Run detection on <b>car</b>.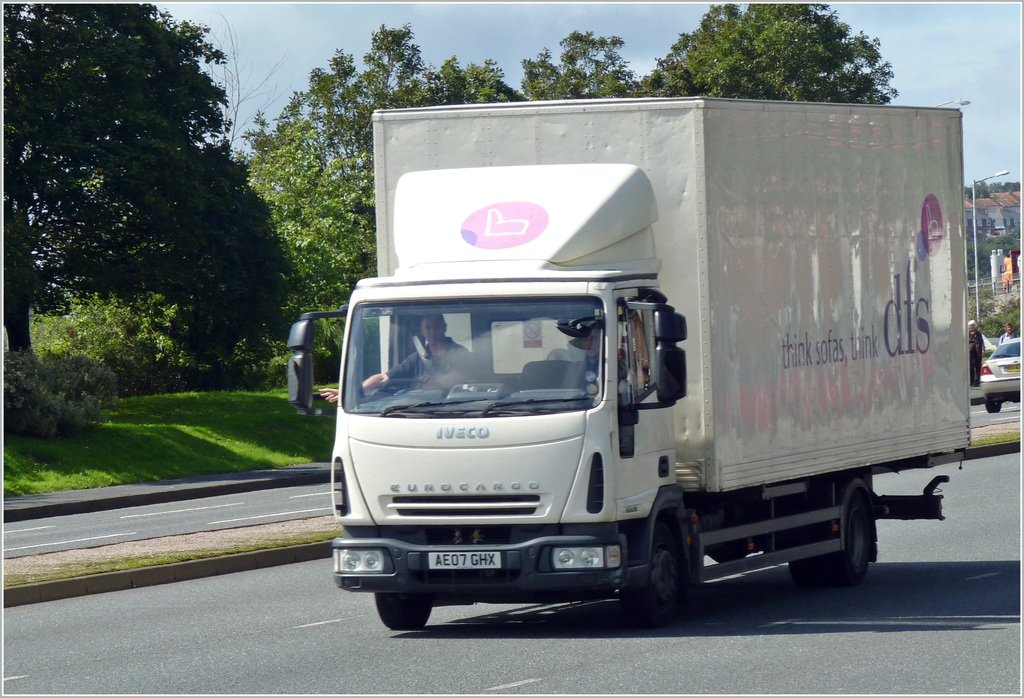
Result: box(982, 338, 1021, 412).
